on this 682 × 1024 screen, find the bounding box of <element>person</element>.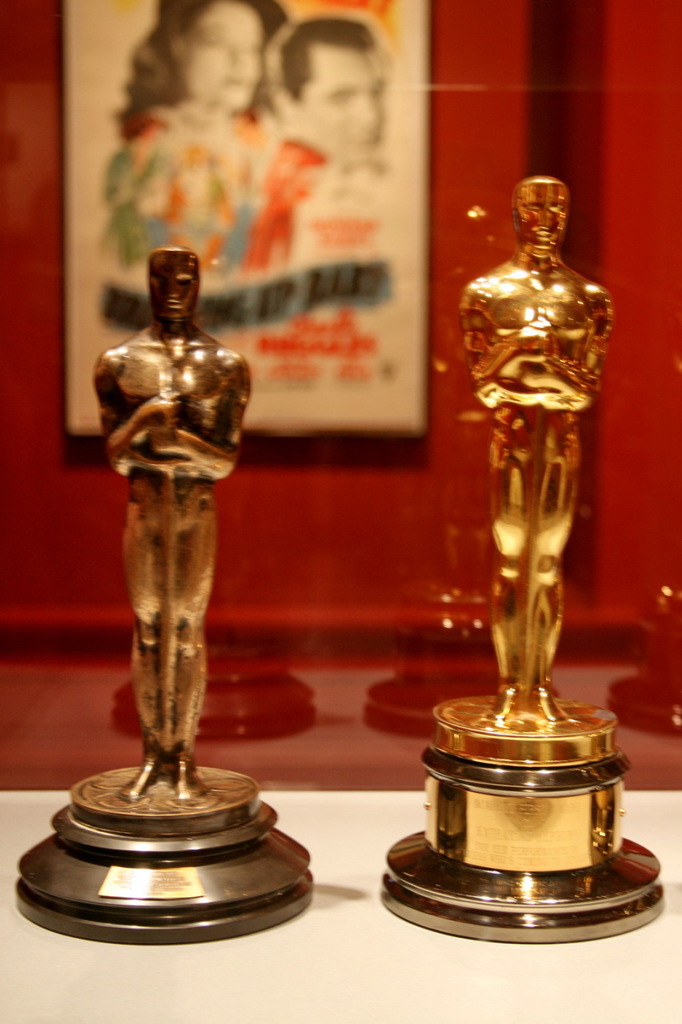
Bounding box: [257, 11, 395, 275].
